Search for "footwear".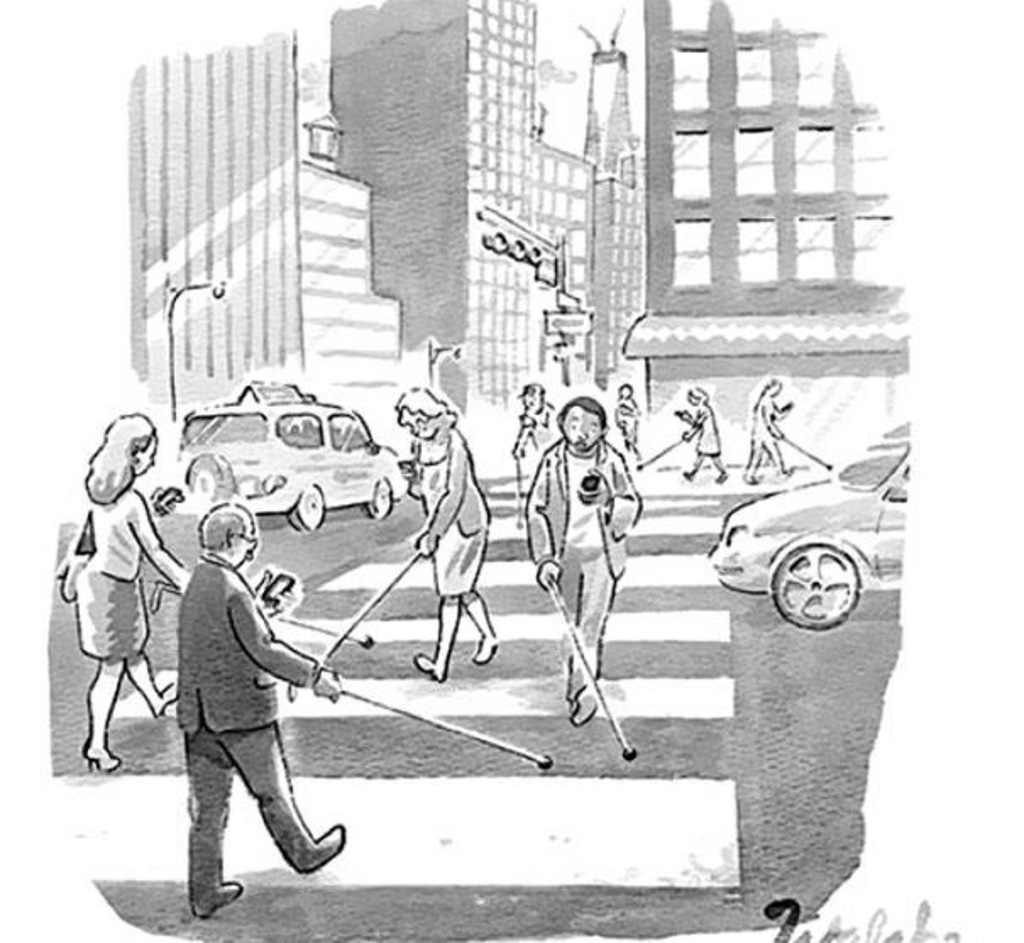
Found at box=[301, 821, 345, 874].
